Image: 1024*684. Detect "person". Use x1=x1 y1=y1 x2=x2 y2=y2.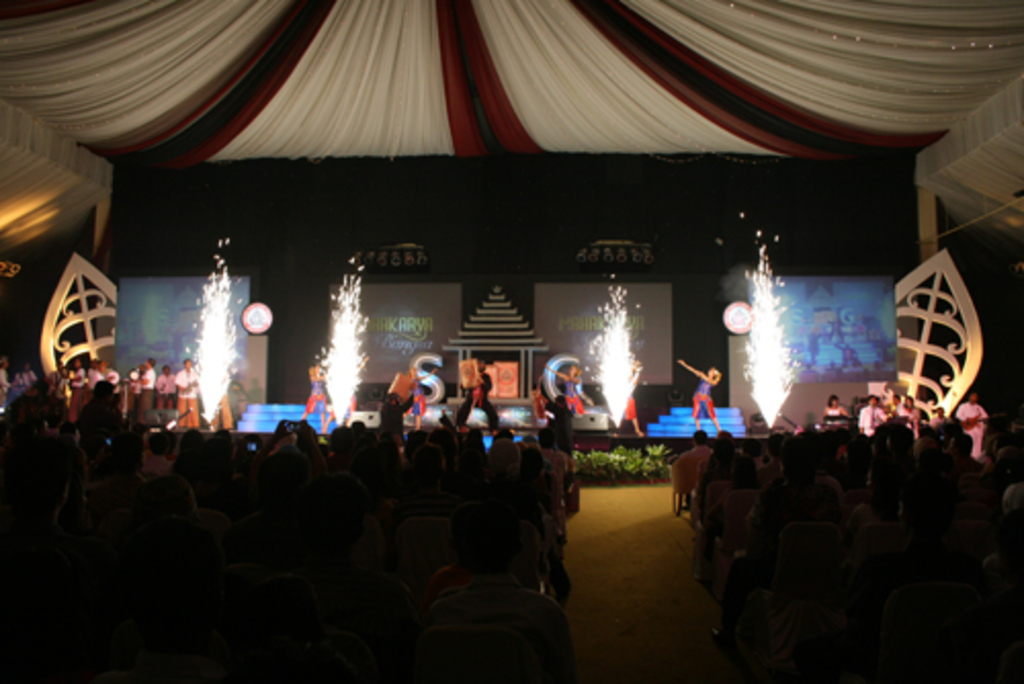
x1=811 y1=387 x2=856 y2=430.
